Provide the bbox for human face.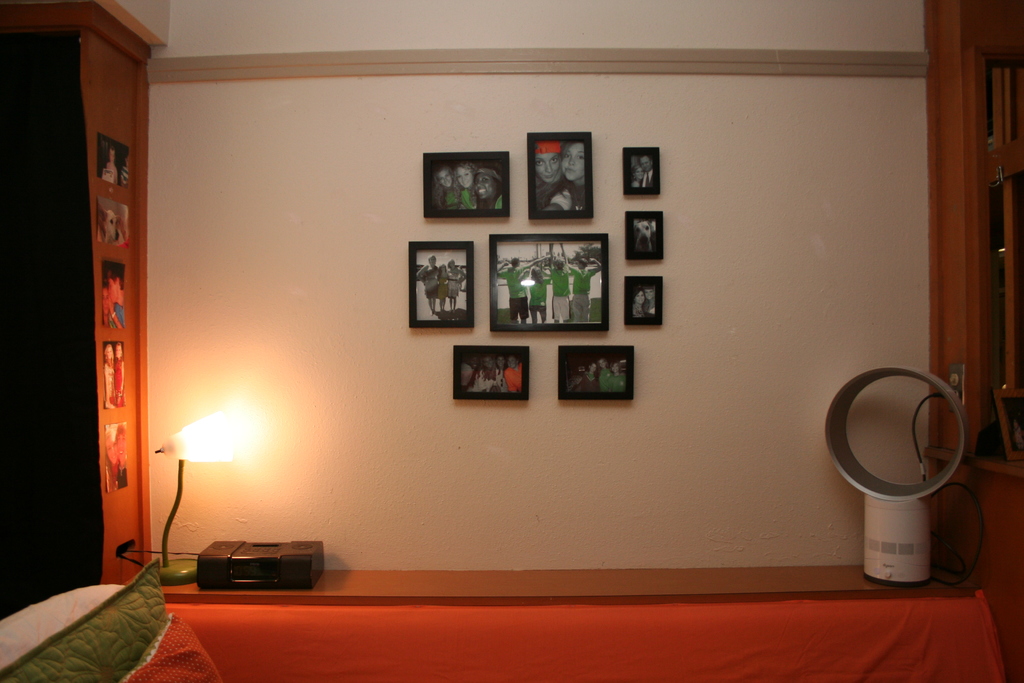
{"left": 640, "top": 156, "right": 656, "bottom": 169}.
